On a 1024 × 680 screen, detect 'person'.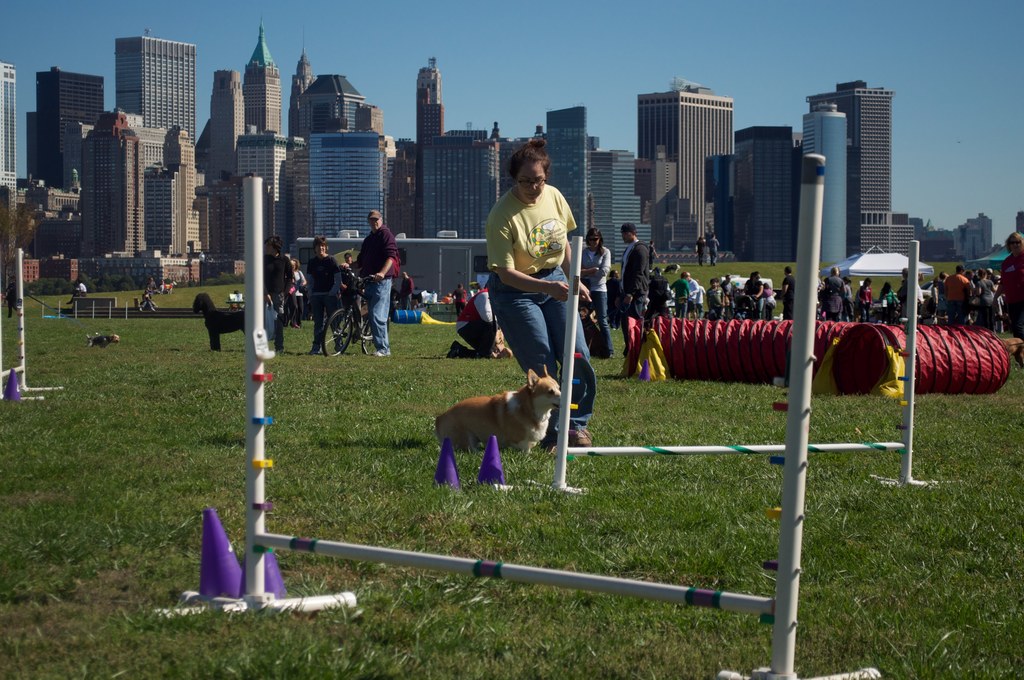
crop(989, 272, 1007, 335).
